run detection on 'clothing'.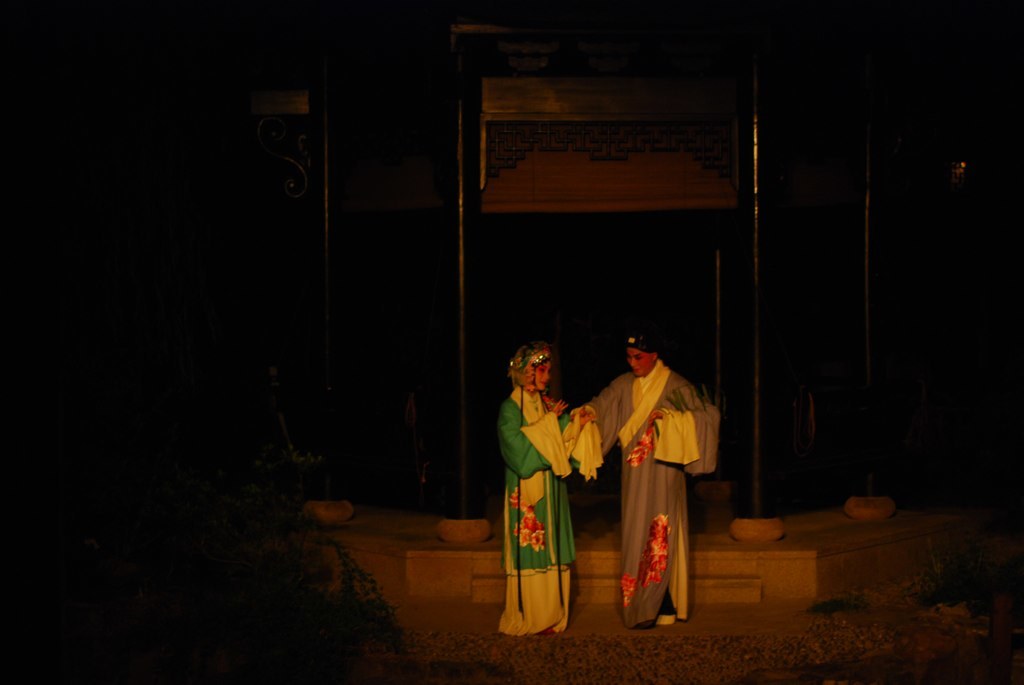
Result: [x1=595, y1=342, x2=710, y2=629].
